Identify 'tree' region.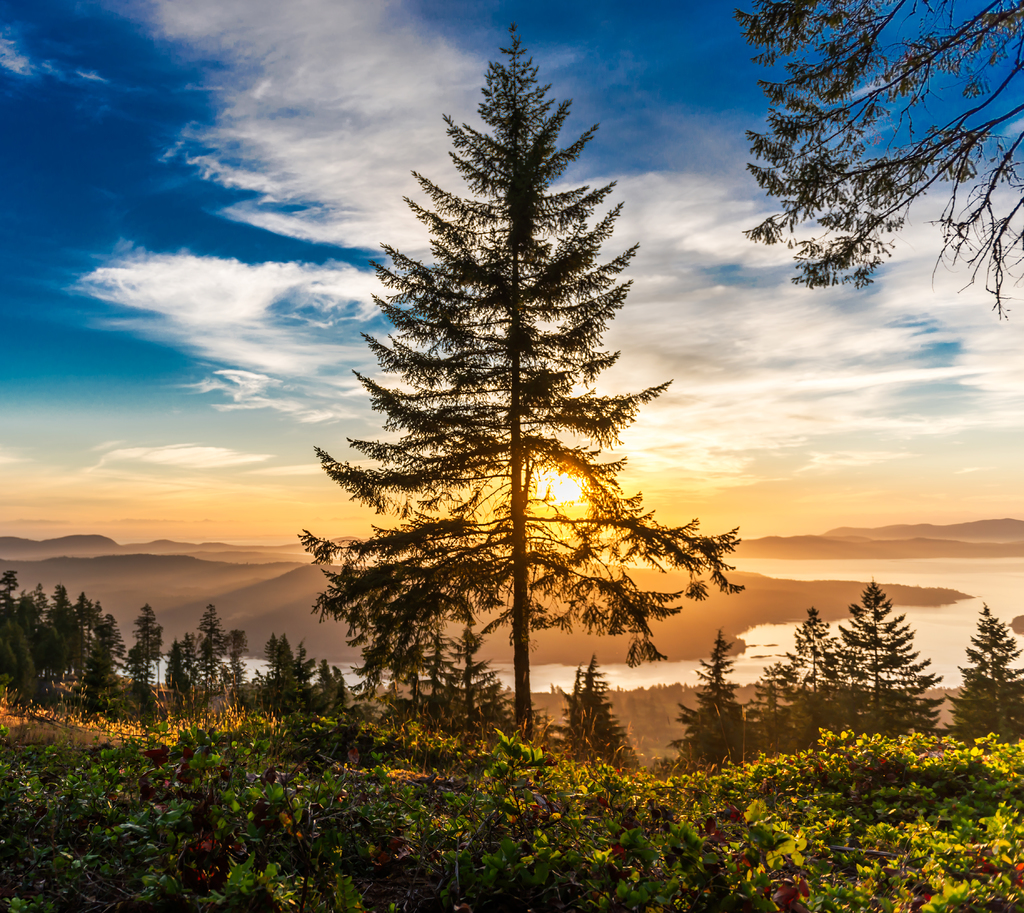
Region: (295,647,326,725).
